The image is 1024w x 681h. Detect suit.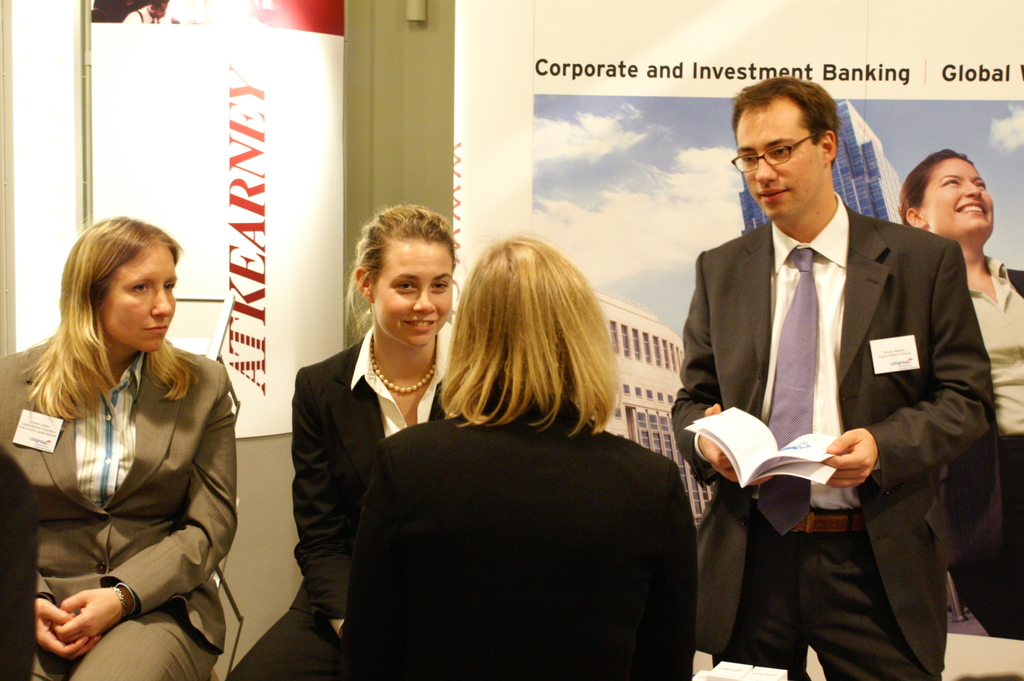
Detection: left=340, top=393, right=697, bottom=680.
